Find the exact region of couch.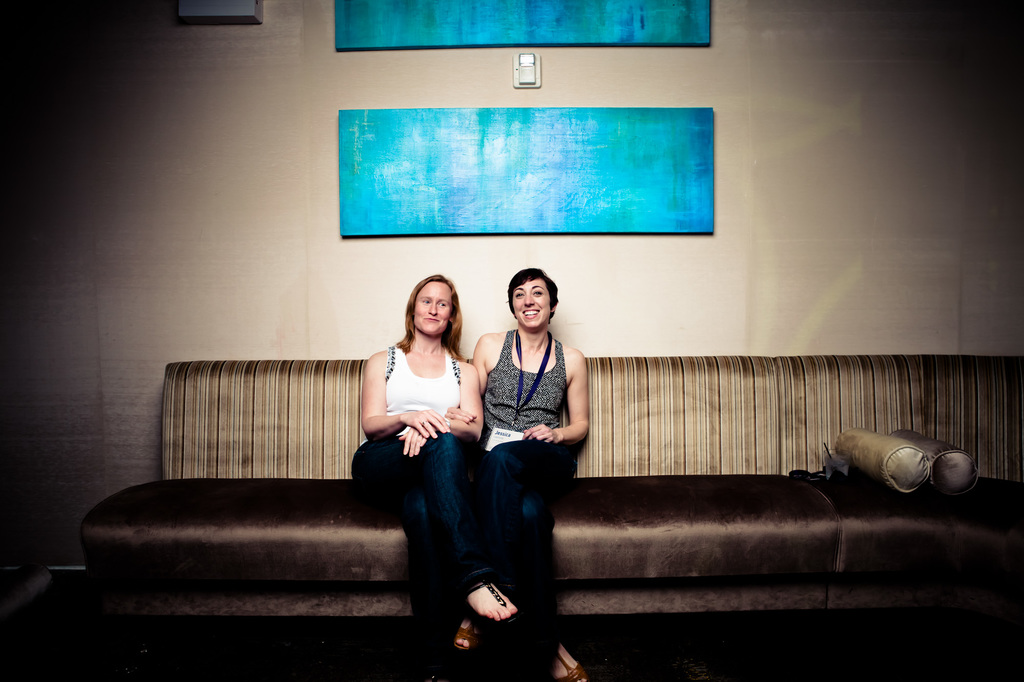
Exact region: x1=105 y1=290 x2=988 y2=674.
